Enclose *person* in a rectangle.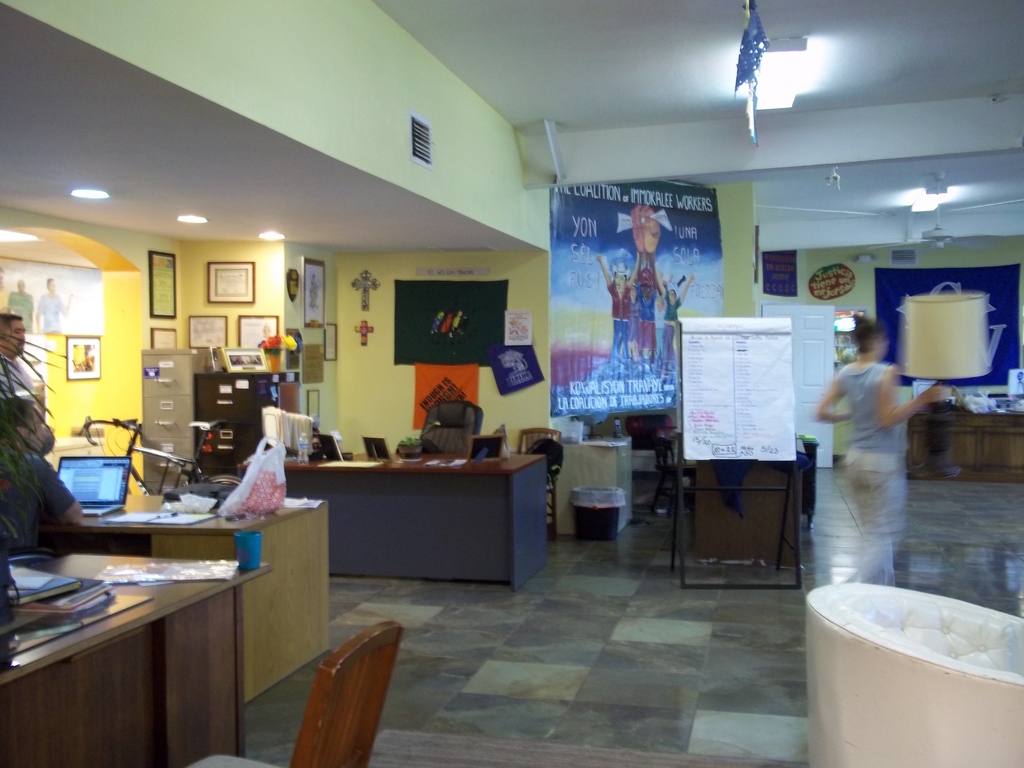
[left=835, top=298, right=935, bottom=590].
